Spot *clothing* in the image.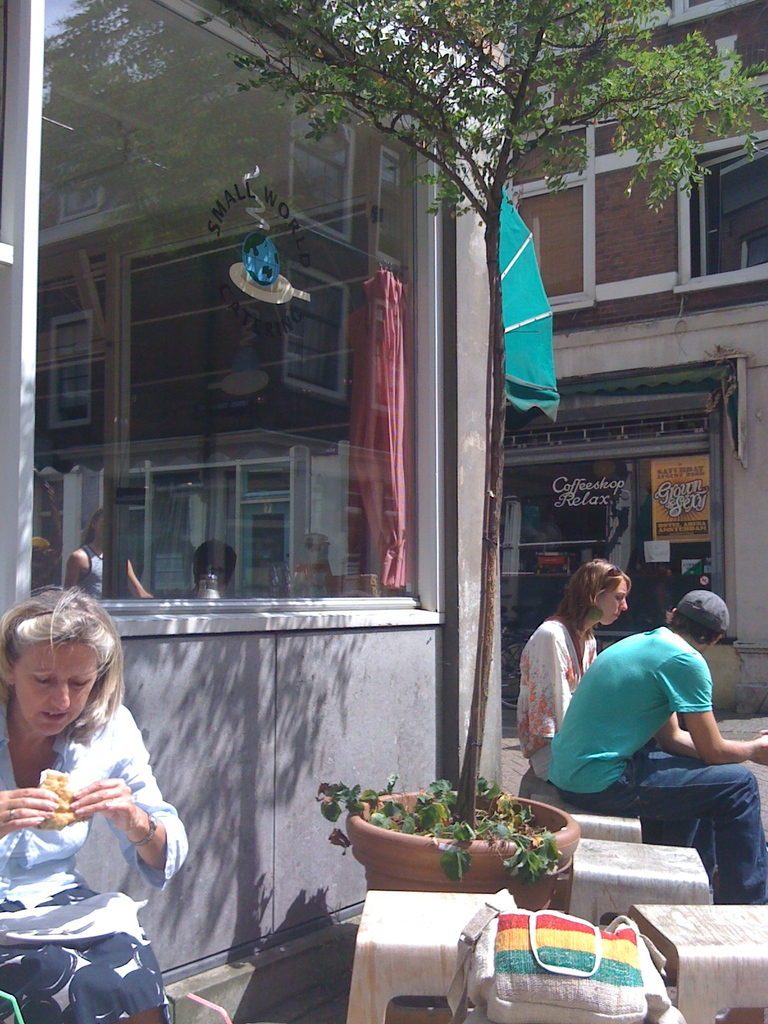
*clothing* found at bbox=(1, 596, 197, 1019).
